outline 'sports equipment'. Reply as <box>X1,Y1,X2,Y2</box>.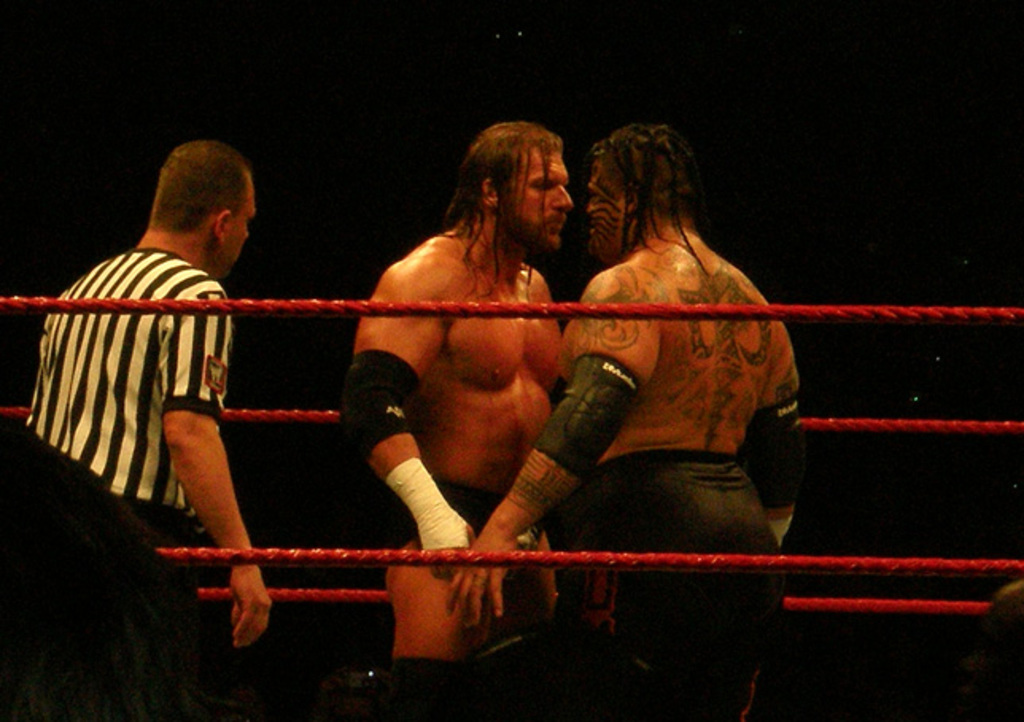
<box>533,353,647,487</box>.
